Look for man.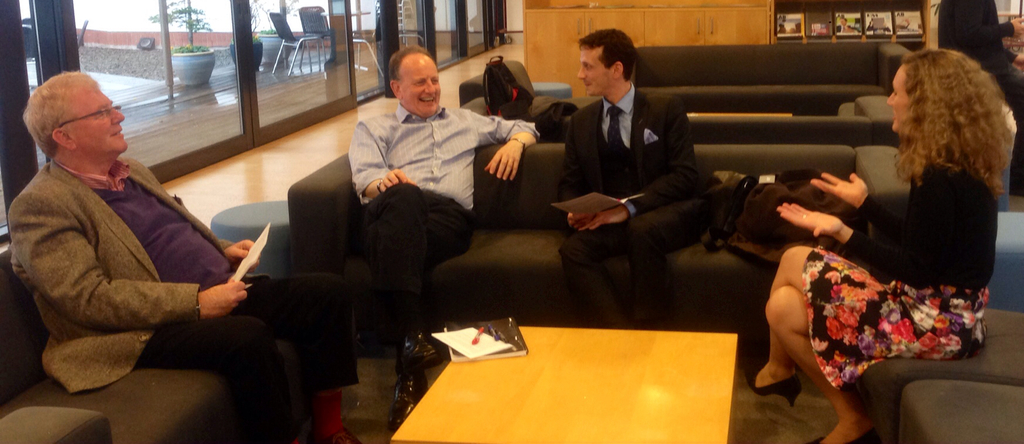
Found: detection(344, 45, 538, 298).
